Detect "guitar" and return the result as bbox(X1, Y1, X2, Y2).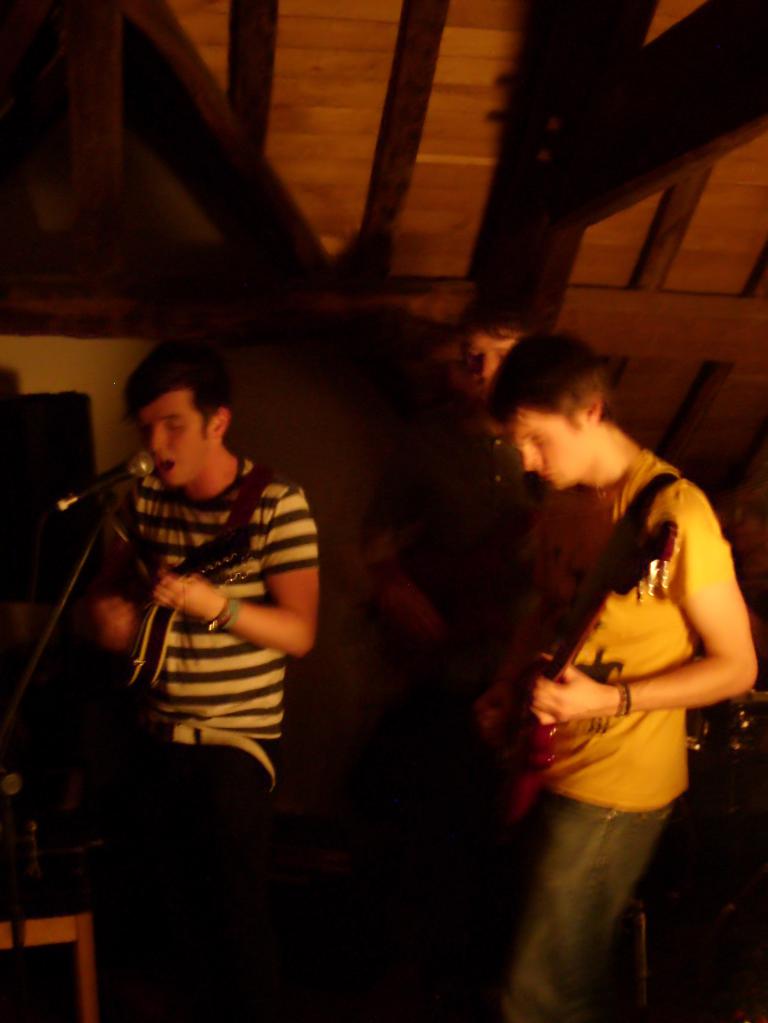
bbox(86, 469, 276, 692).
